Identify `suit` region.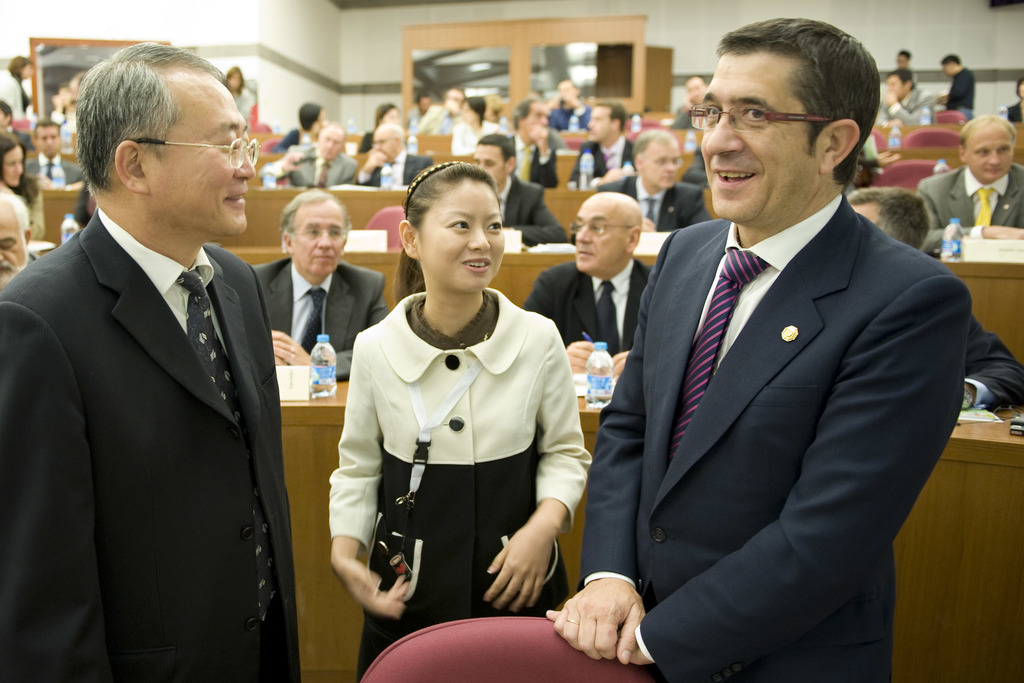
Region: (left=493, top=173, right=566, bottom=250).
